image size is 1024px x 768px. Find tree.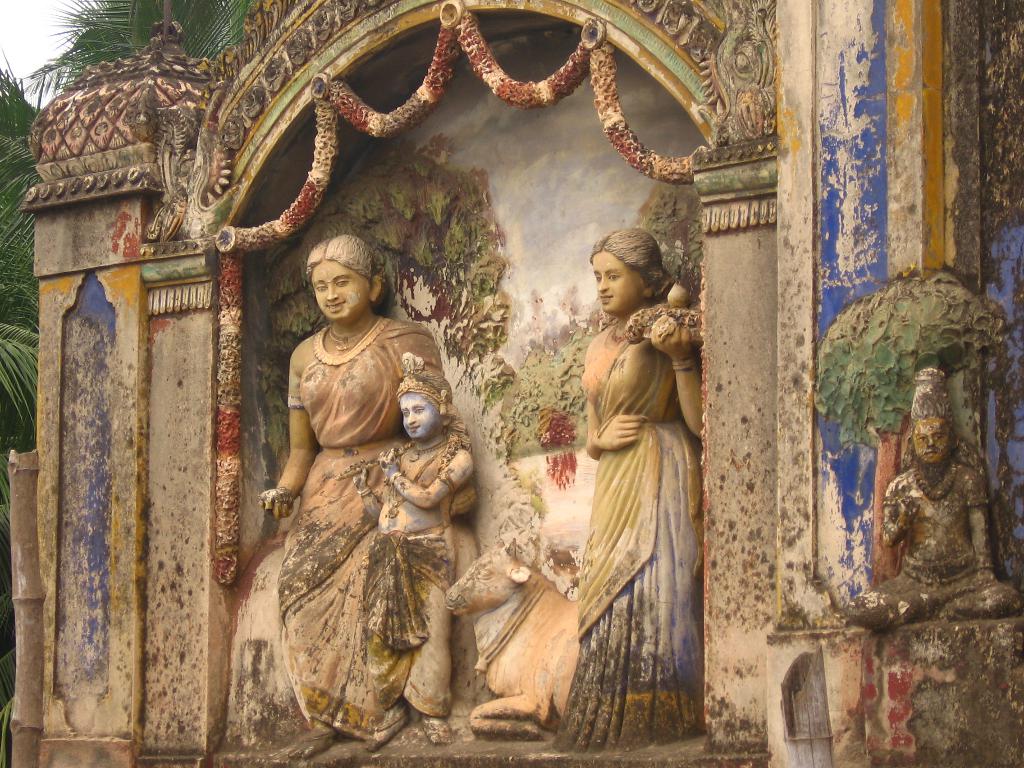
detection(634, 147, 702, 309).
